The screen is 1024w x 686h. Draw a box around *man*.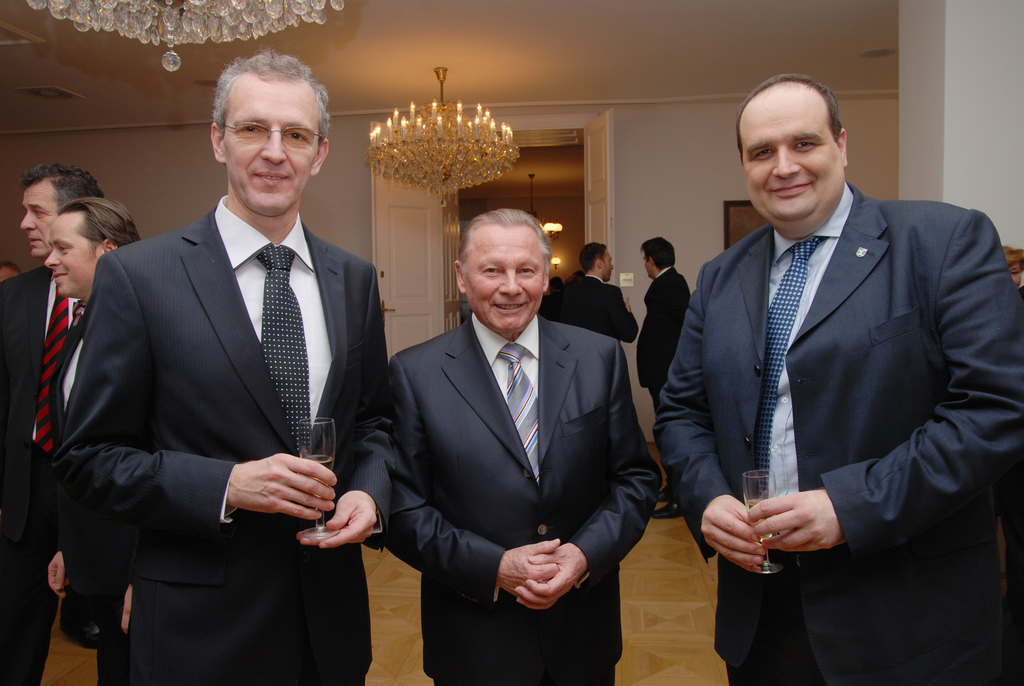
box=[0, 158, 115, 684].
